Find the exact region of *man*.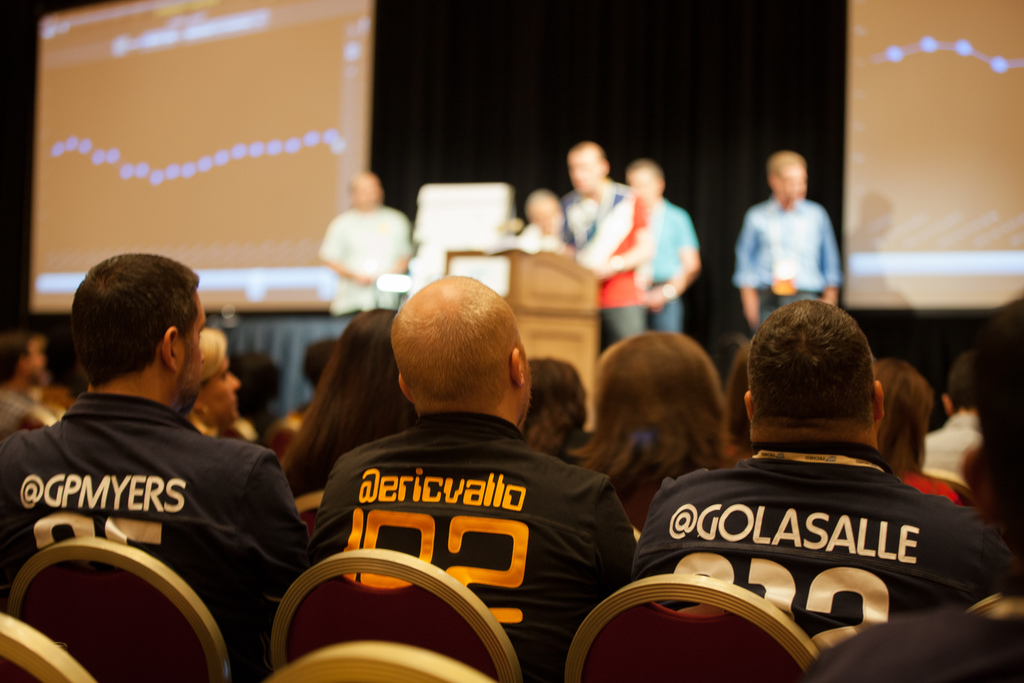
Exact region: bbox=(301, 274, 636, 682).
